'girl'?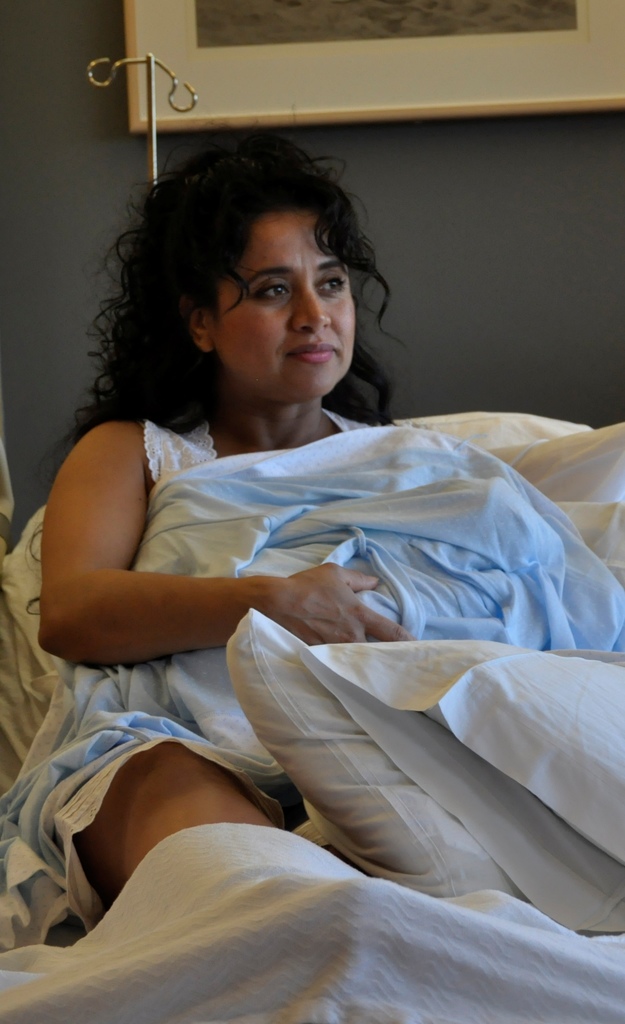
box=[0, 131, 409, 935]
